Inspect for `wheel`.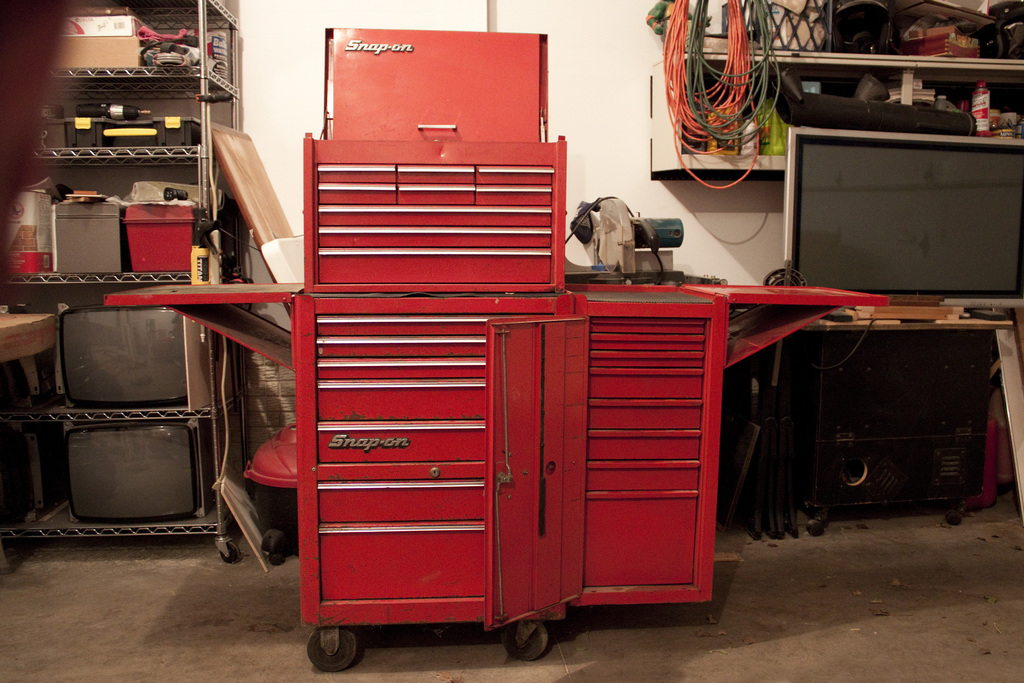
Inspection: (258,529,285,563).
